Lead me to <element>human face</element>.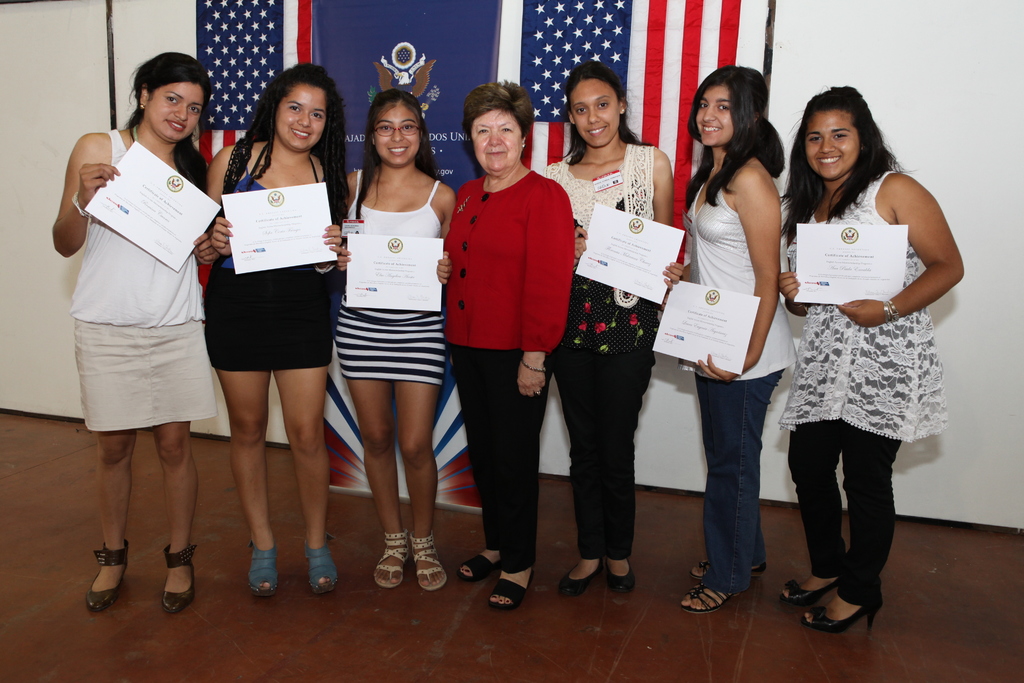
Lead to detection(148, 85, 202, 139).
